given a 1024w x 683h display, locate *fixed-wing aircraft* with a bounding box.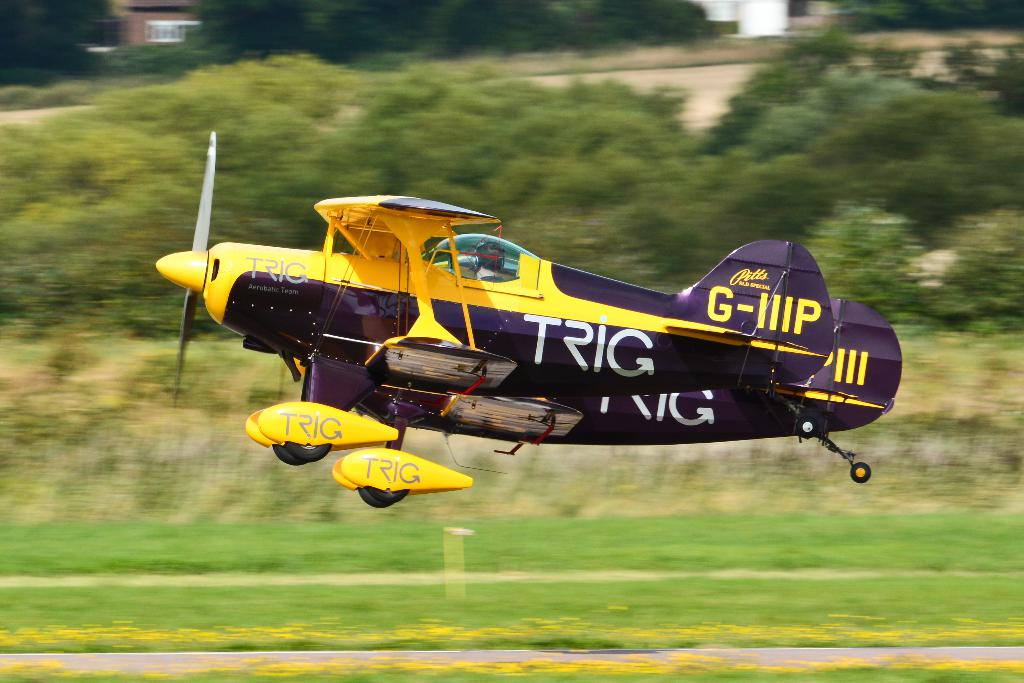
Located: l=154, t=126, r=902, b=509.
